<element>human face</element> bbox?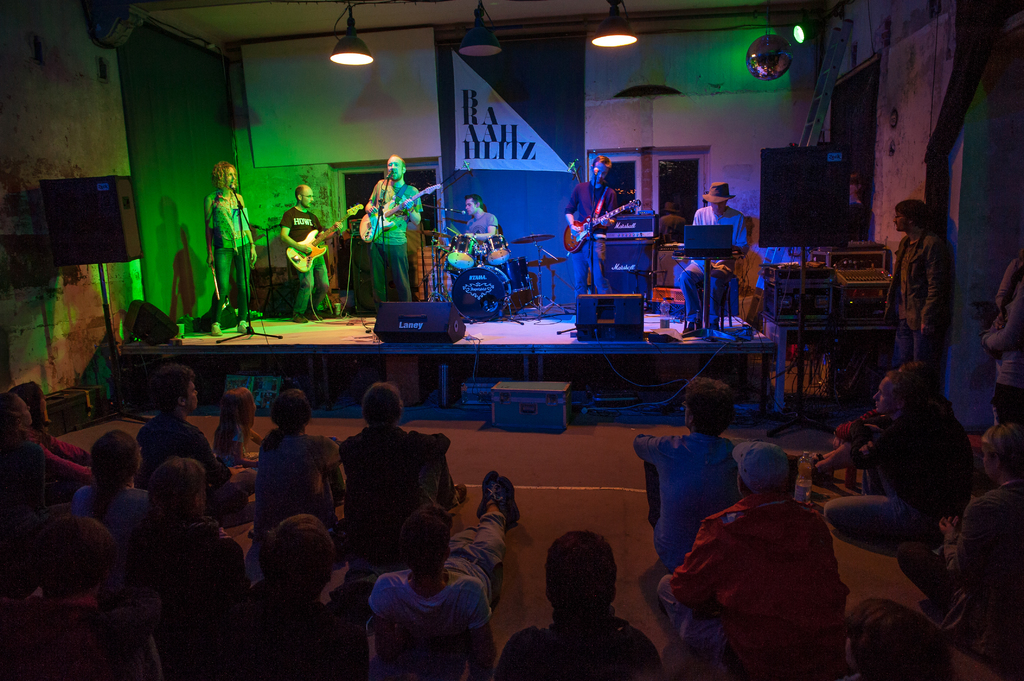
Rect(301, 187, 316, 205)
